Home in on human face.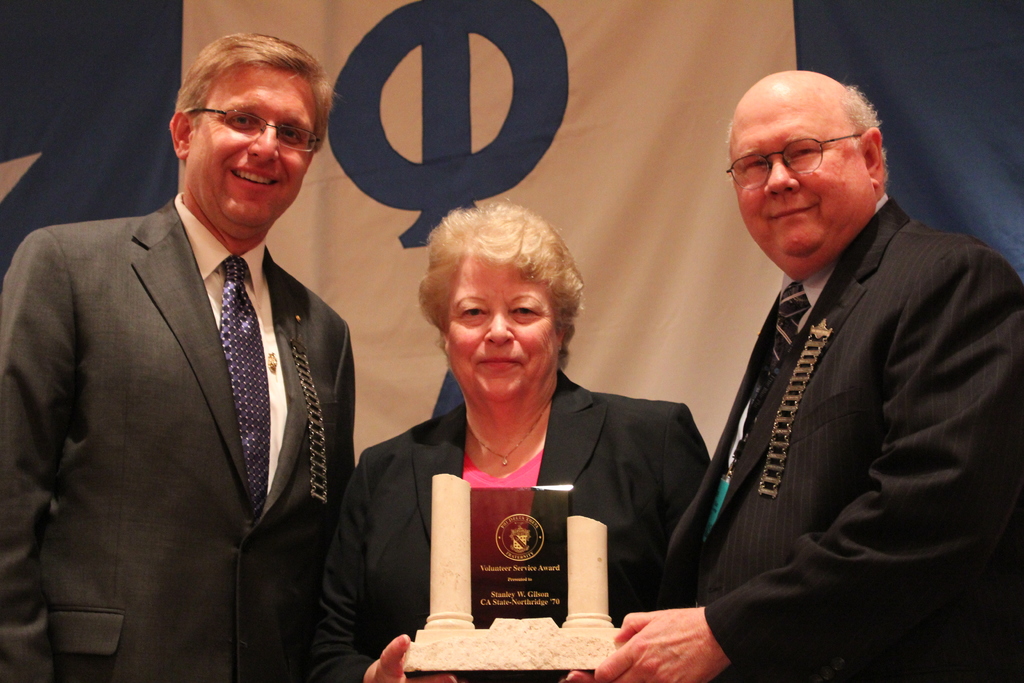
Homed in at crop(731, 85, 879, 265).
